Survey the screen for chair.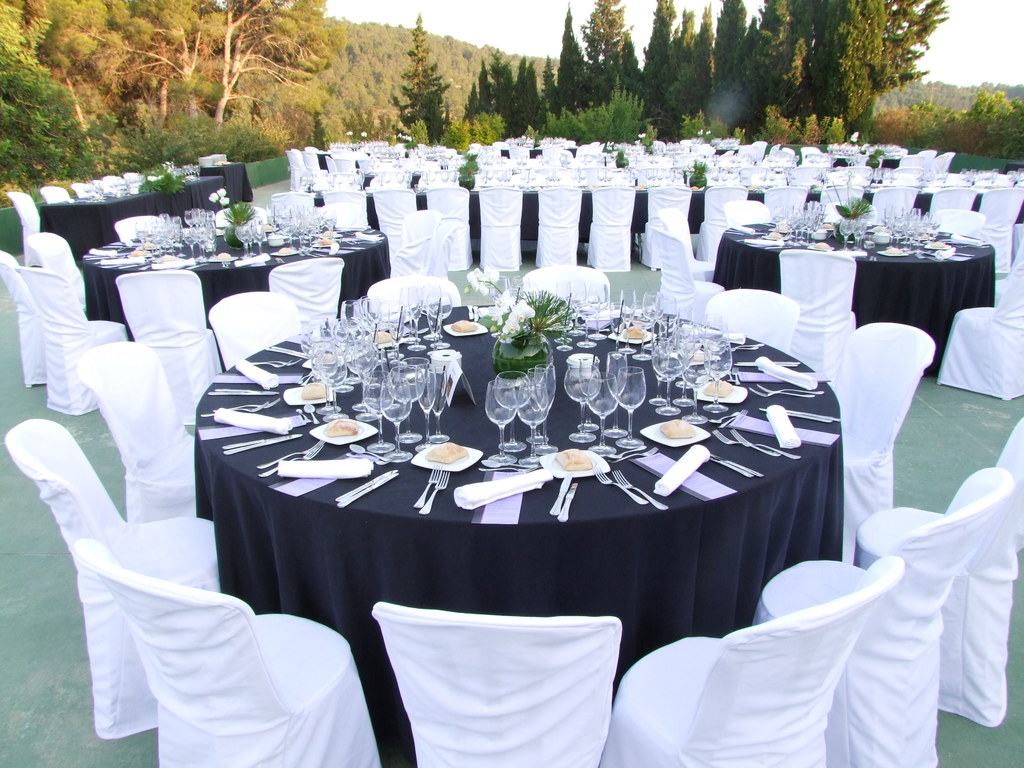
Survey found: [645, 225, 726, 330].
